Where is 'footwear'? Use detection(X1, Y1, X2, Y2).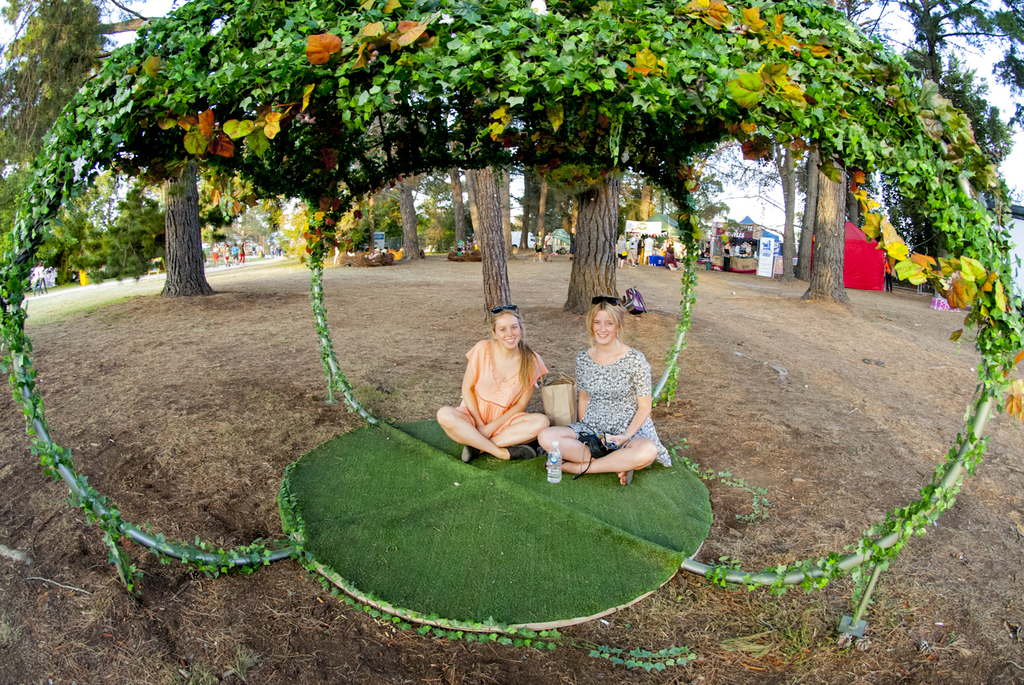
detection(461, 447, 480, 465).
